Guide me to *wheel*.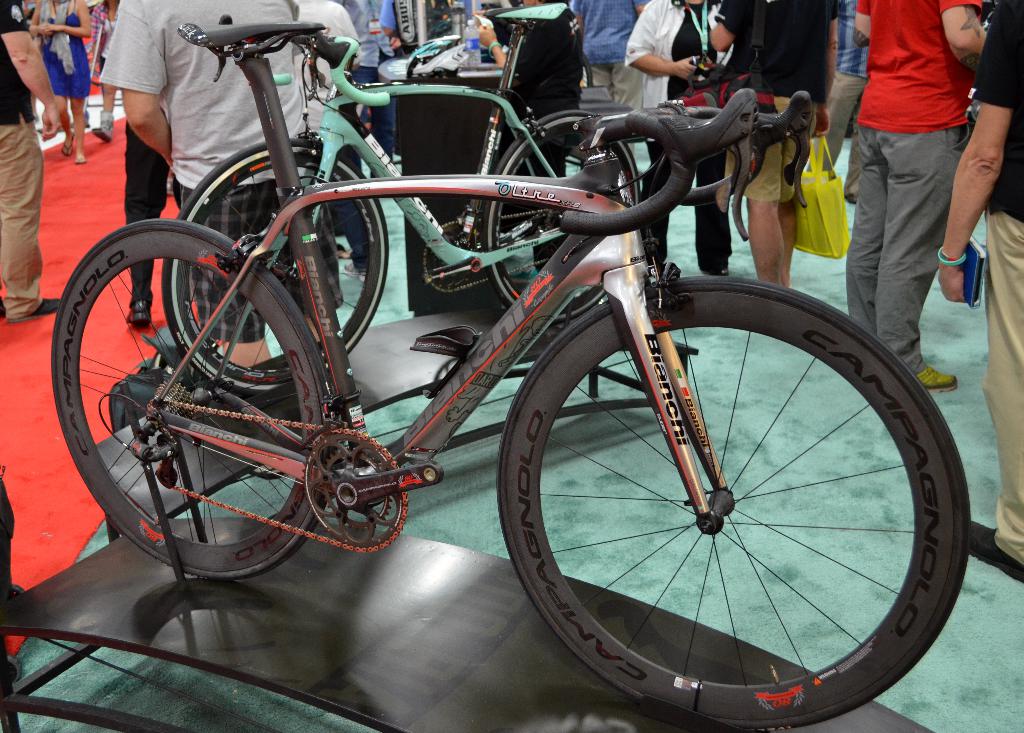
Guidance: x1=160 y1=137 x2=388 y2=391.
